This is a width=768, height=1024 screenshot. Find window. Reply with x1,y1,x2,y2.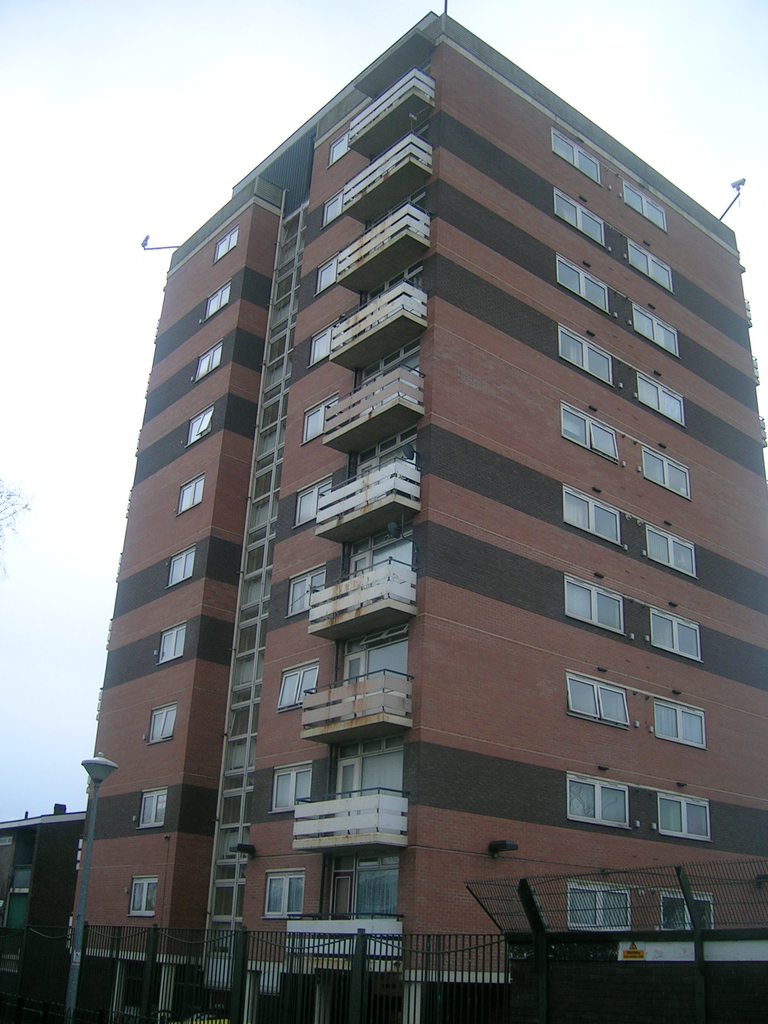
554,324,616,388.
